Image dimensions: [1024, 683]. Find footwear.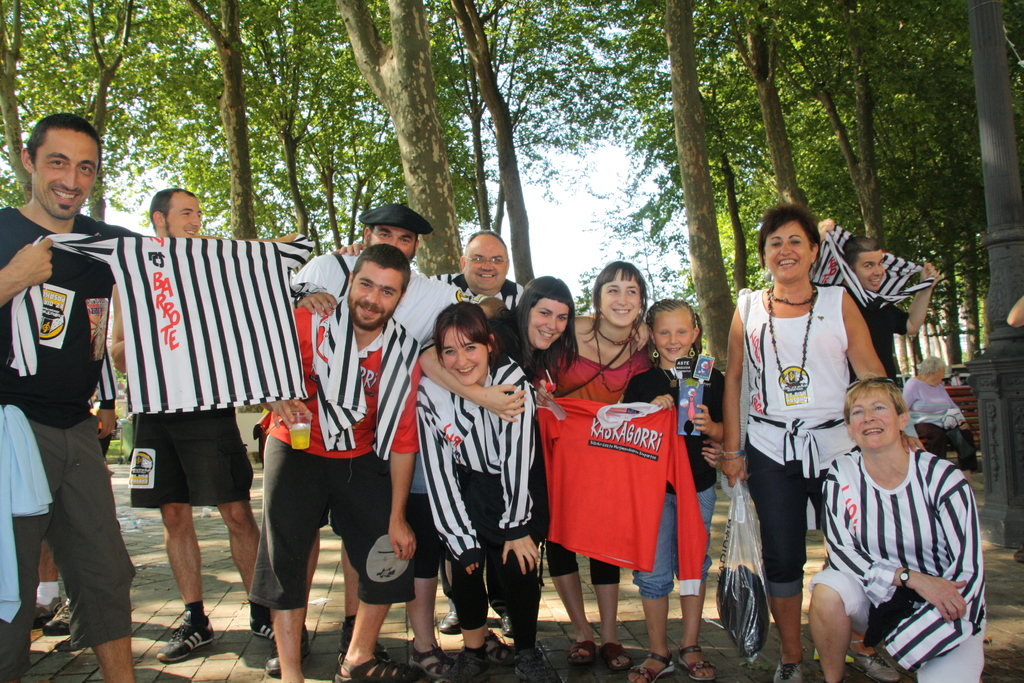
box=[261, 652, 284, 675].
